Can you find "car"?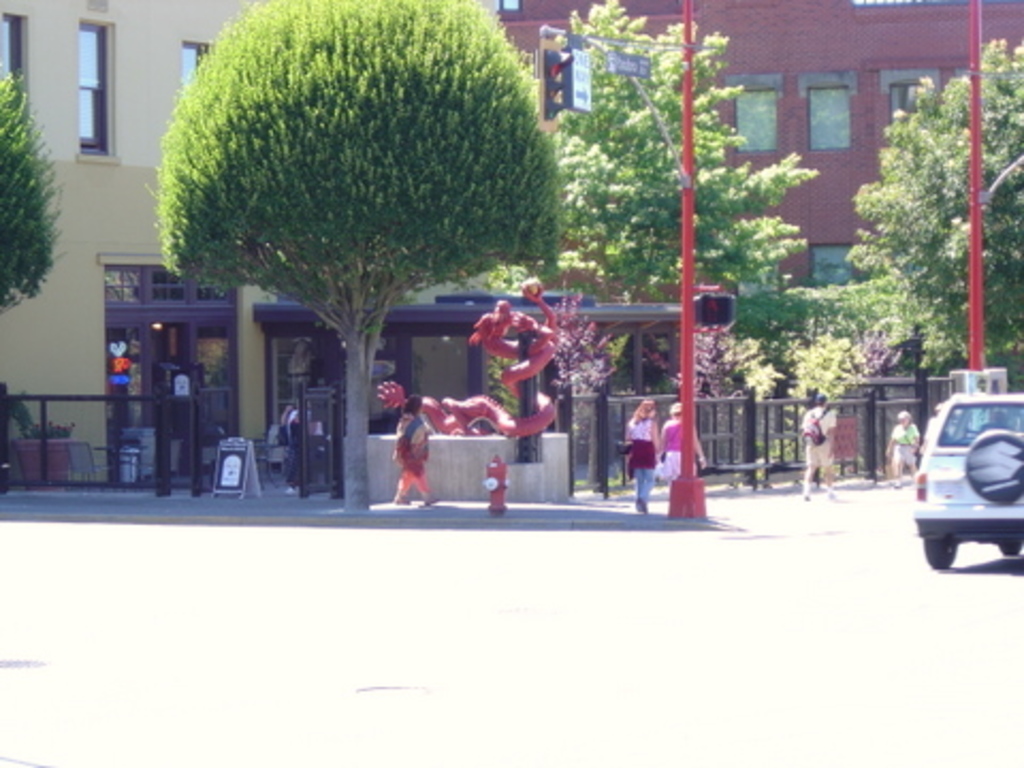
Yes, bounding box: crop(905, 378, 1022, 582).
